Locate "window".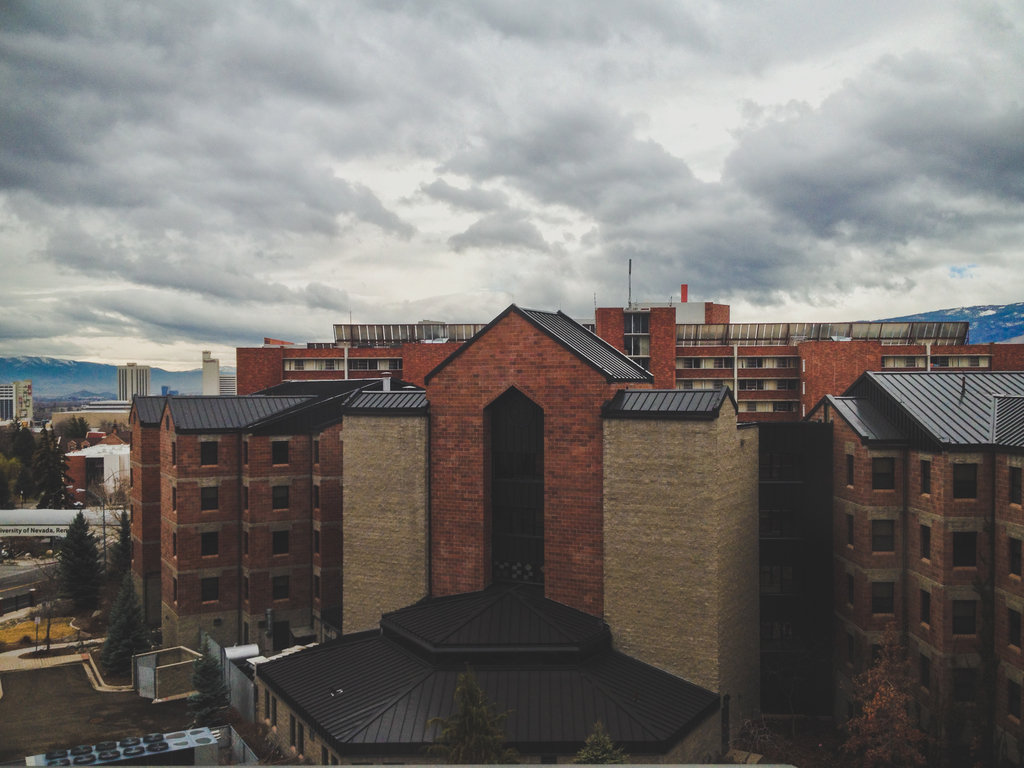
Bounding box: (x1=194, y1=569, x2=227, y2=614).
